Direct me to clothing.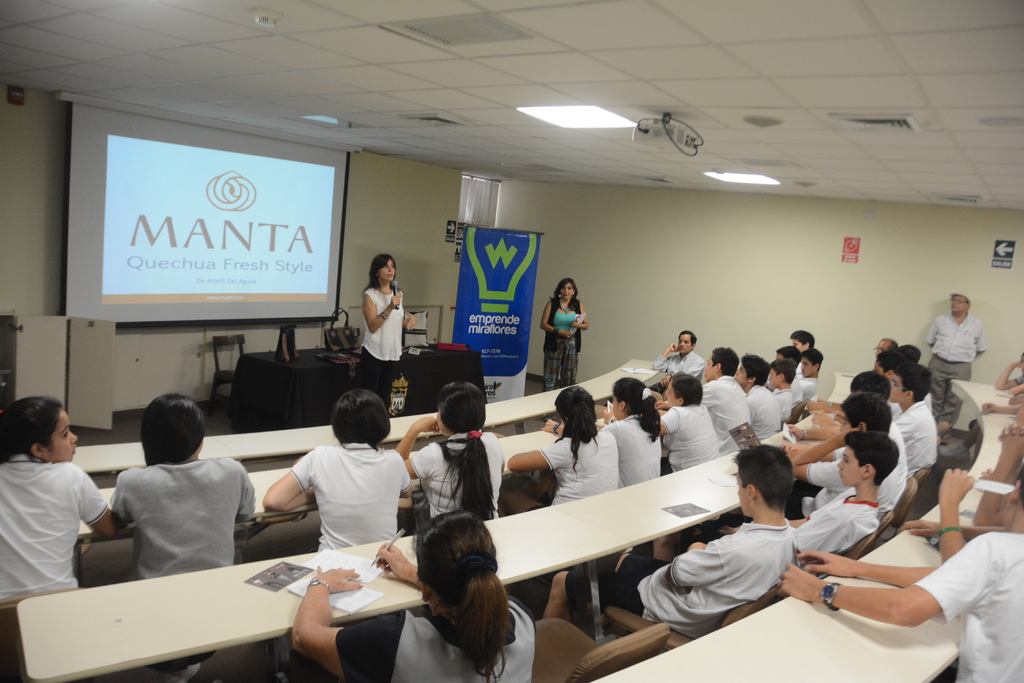
Direction: select_region(651, 351, 705, 382).
